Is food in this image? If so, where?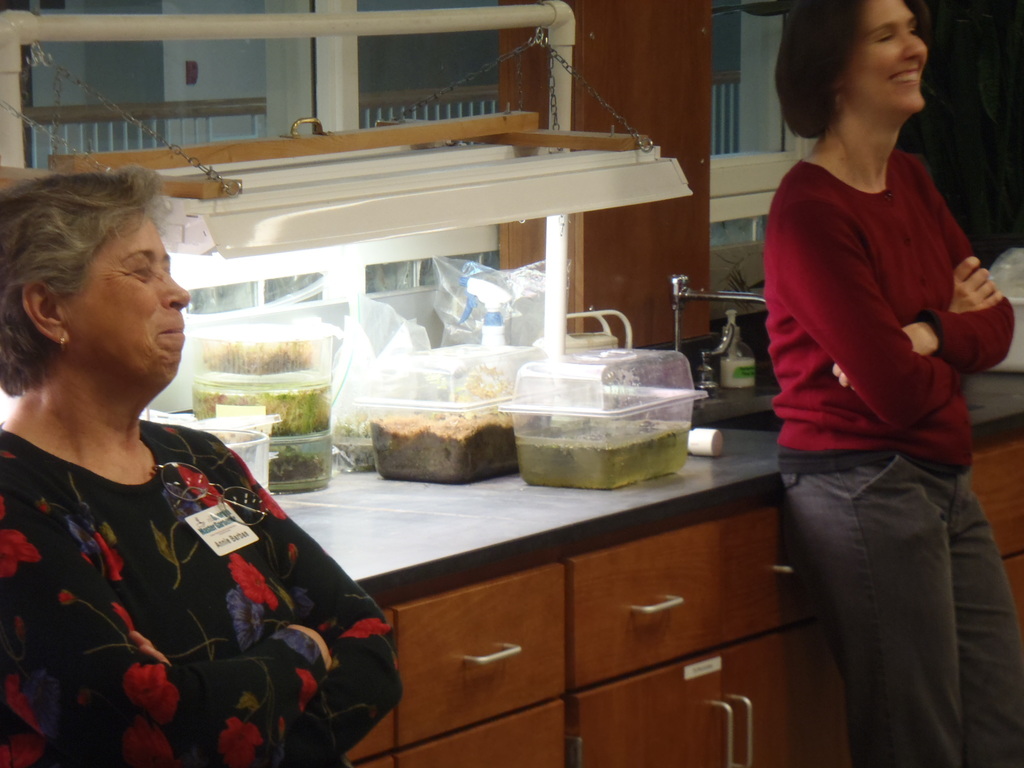
Yes, at x1=199 y1=336 x2=313 y2=376.
